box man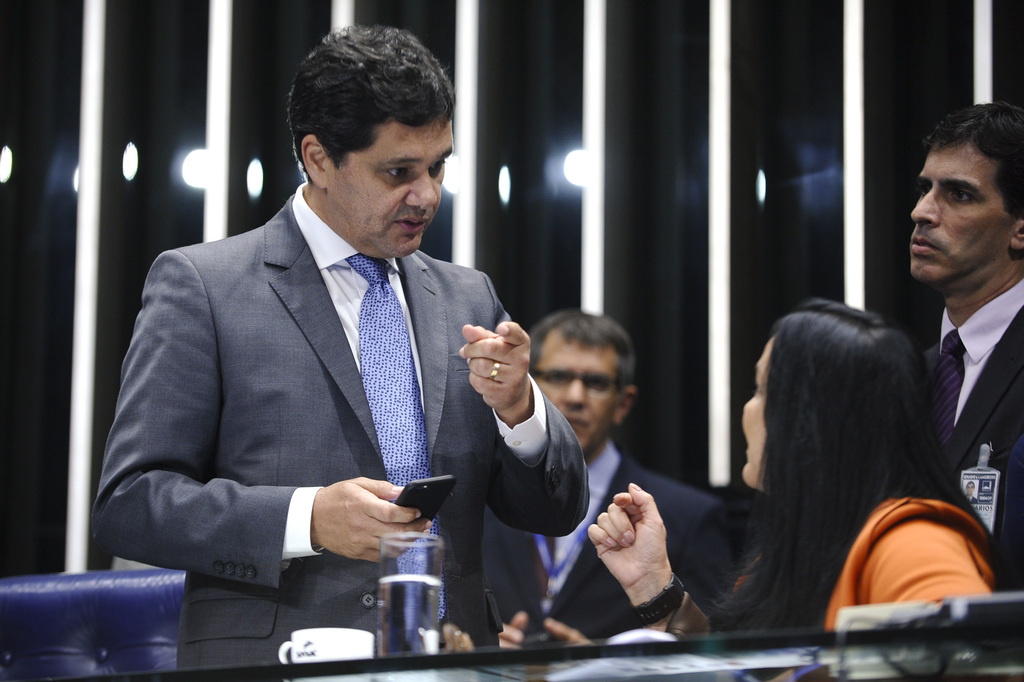
865/112/1023/607
